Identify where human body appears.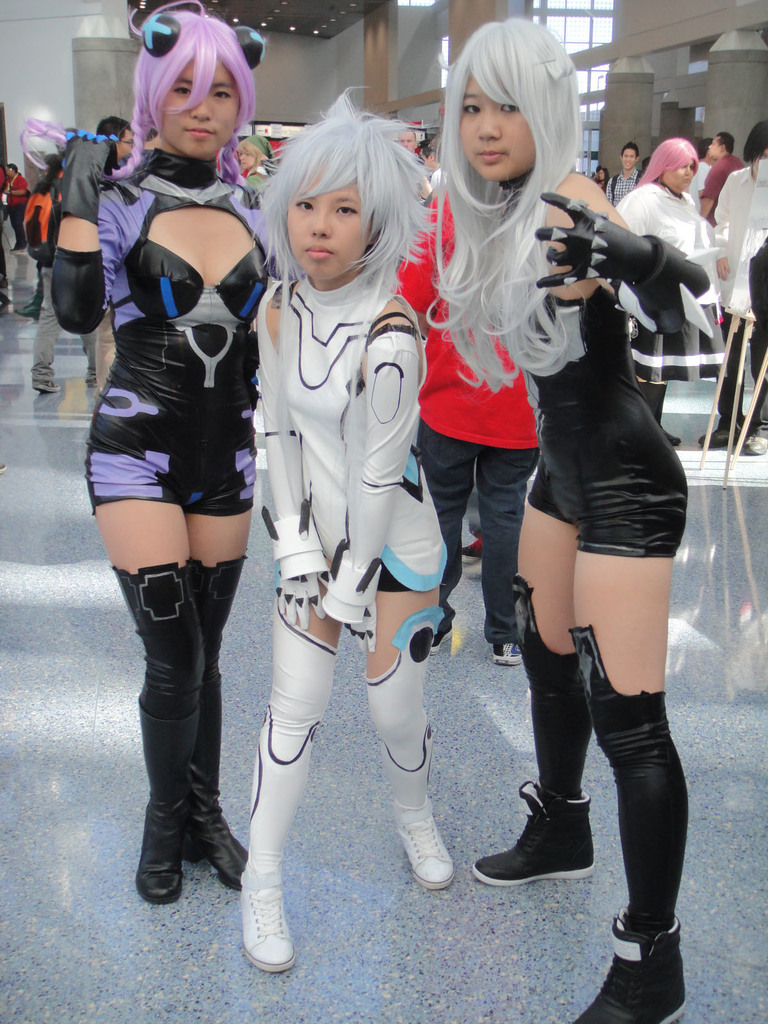
Appears at {"x1": 92, "y1": 113, "x2": 136, "y2": 393}.
